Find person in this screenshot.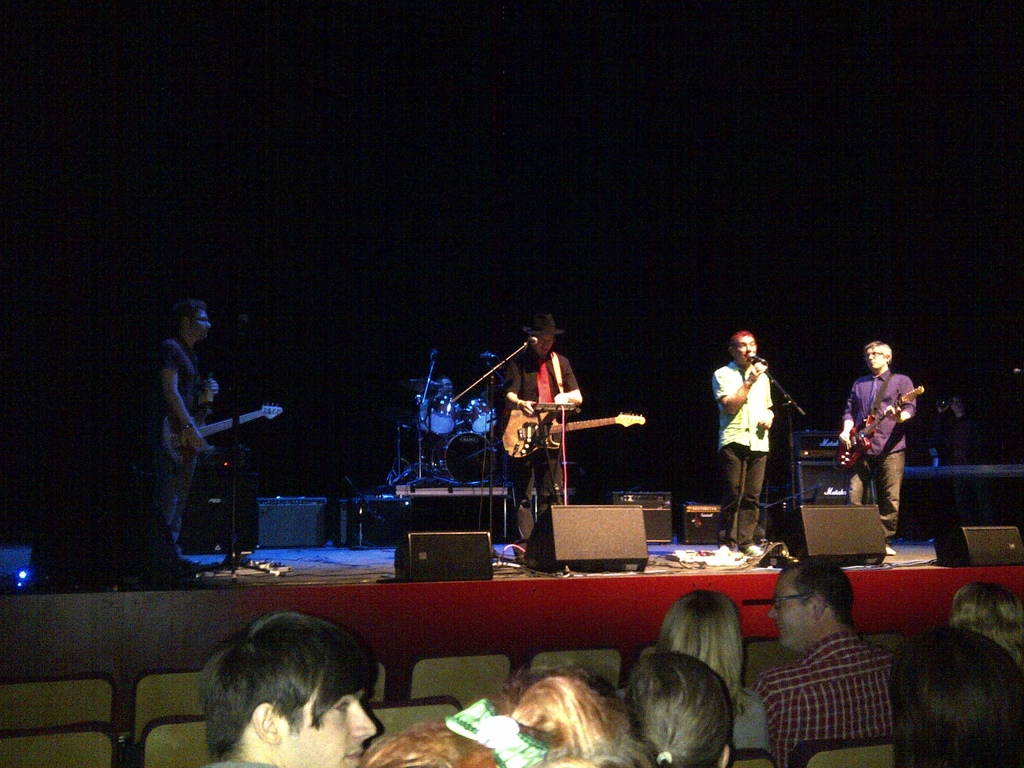
The bounding box for person is (504,307,586,563).
